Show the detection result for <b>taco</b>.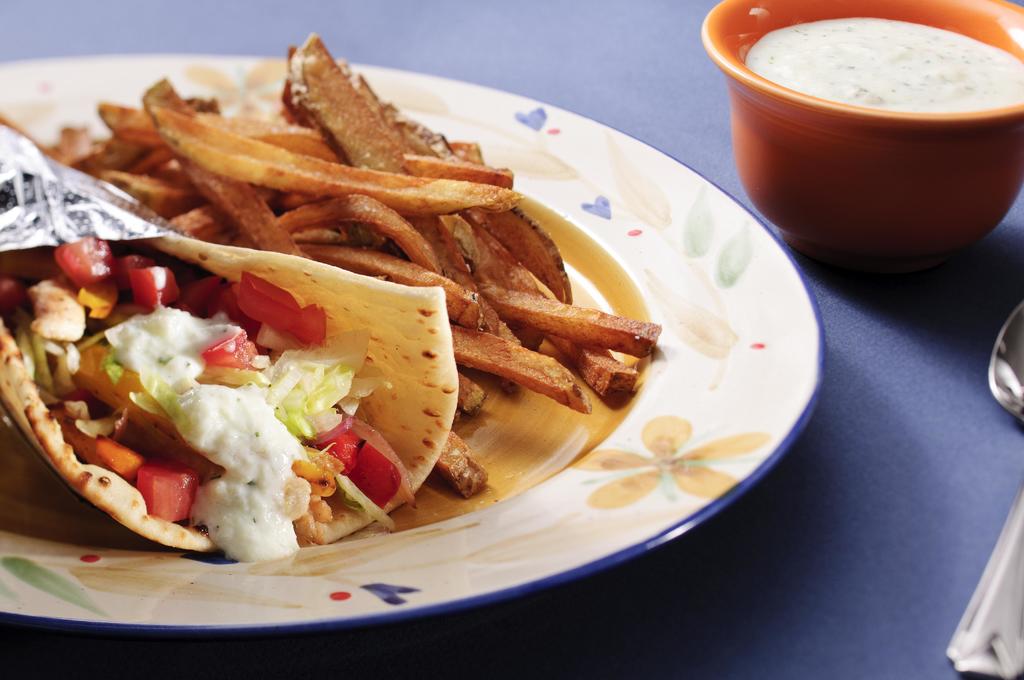
<box>56,220,465,549</box>.
